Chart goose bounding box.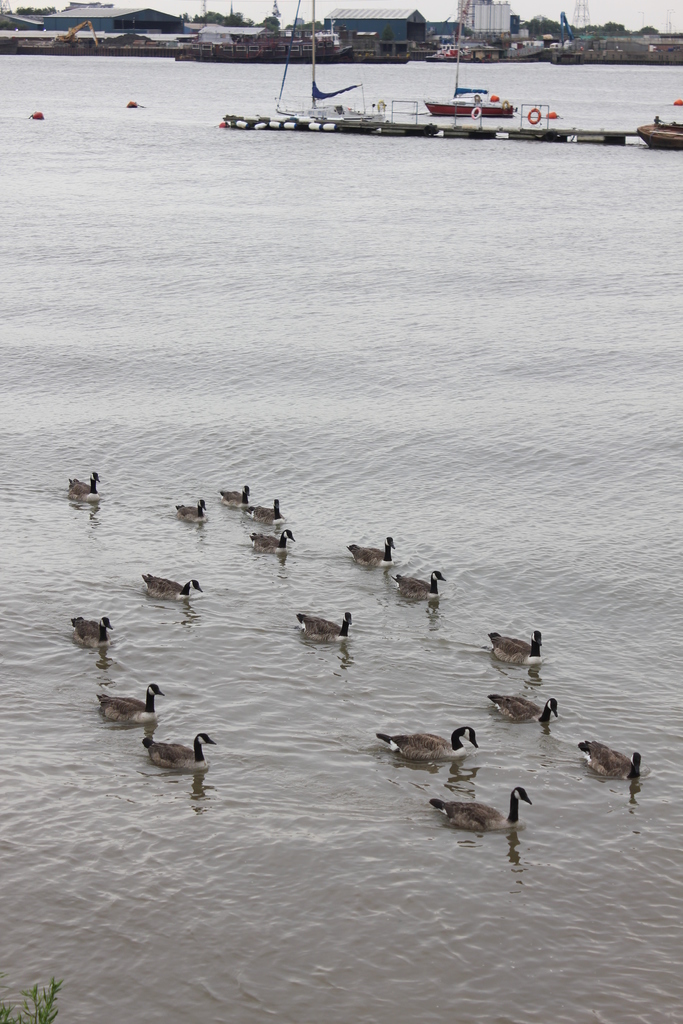
Charted: detection(353, 538, 402, 571).
